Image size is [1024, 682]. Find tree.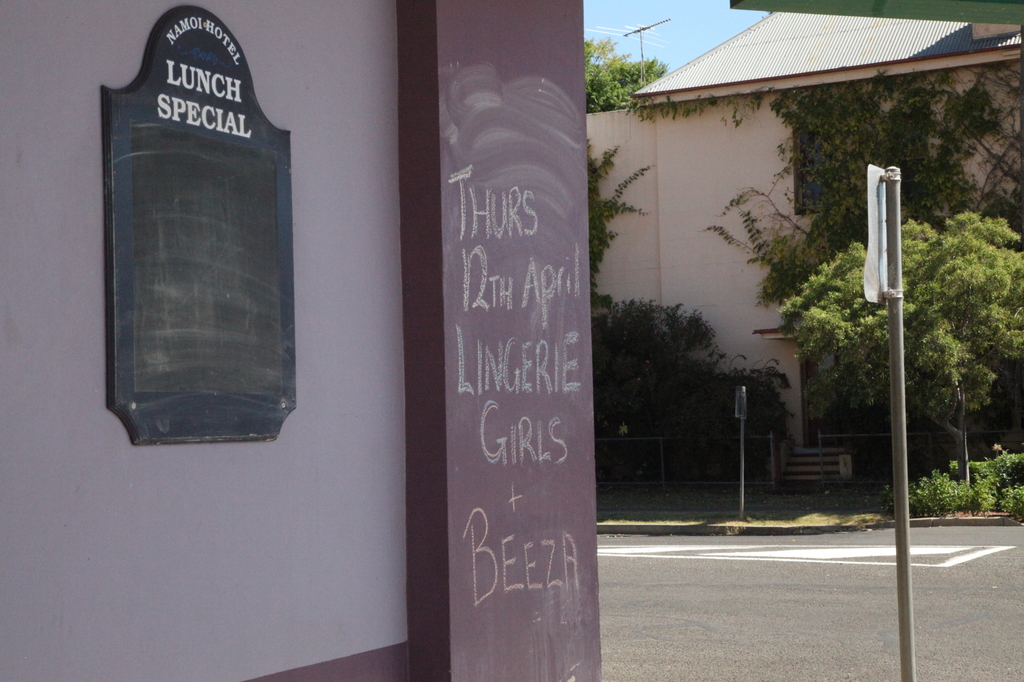
crop(787, 203, 1020, 488).
